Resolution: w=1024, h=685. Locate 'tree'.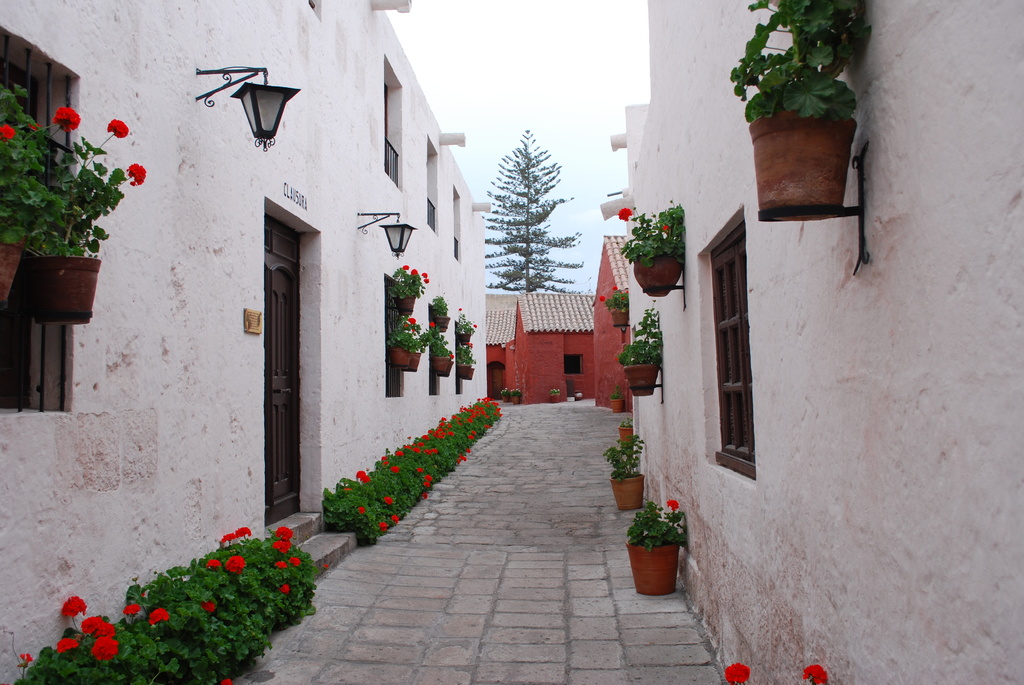
bbox=(476, 127, 573, 310).
